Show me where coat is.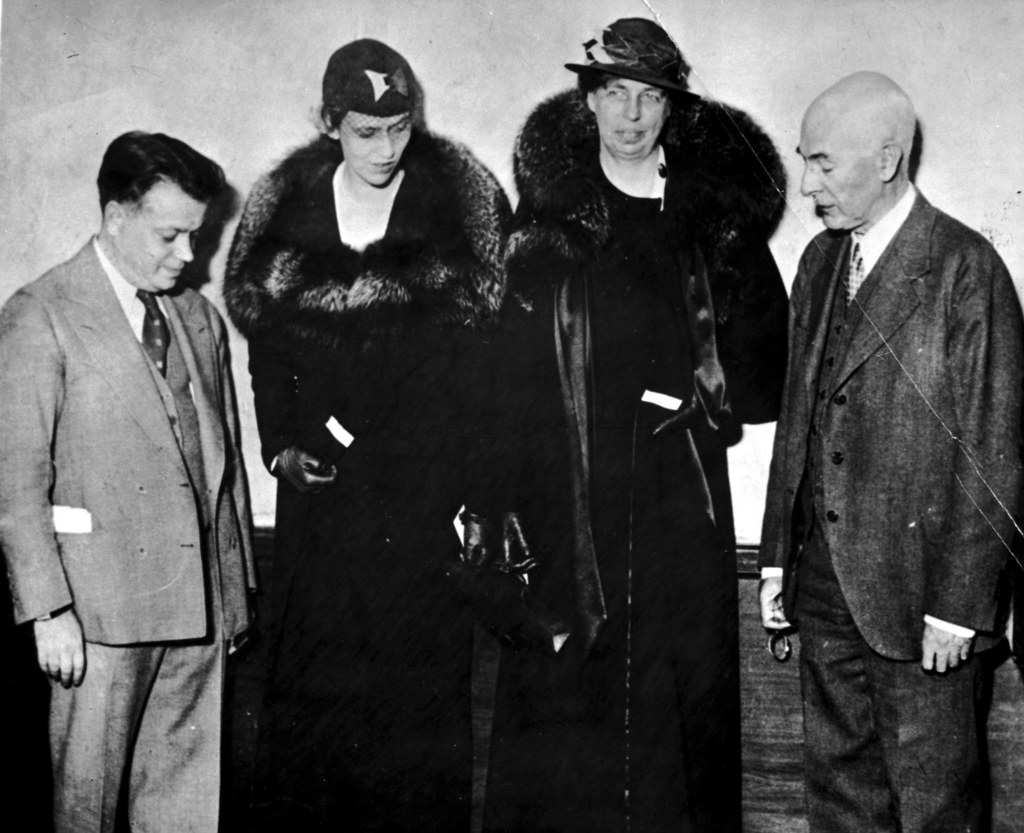
coat is at detection(755, 184, 1023, 661).
